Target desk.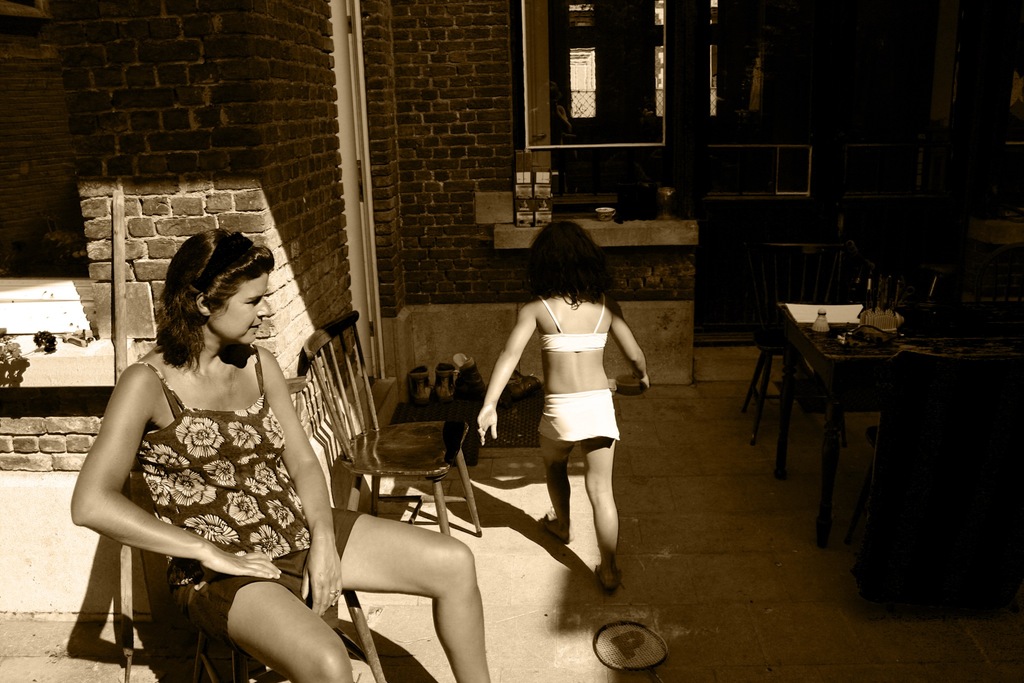
Target region: bbox(787, 292, 1023, 618).
